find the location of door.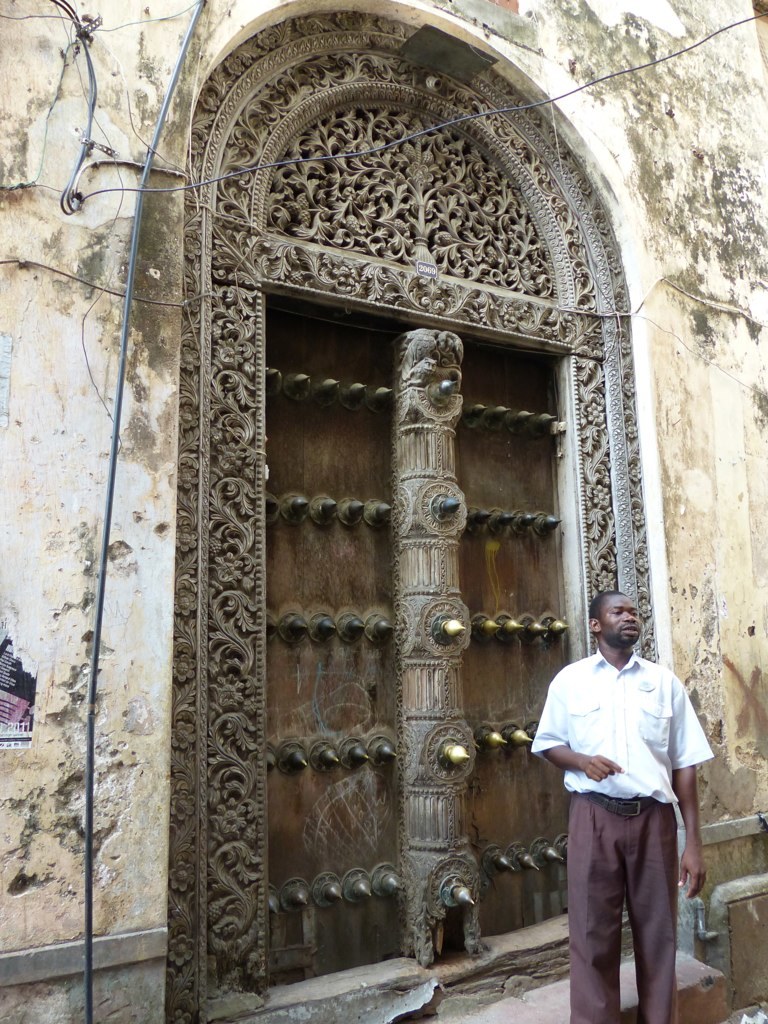
Location: rect(261, 296, 573, 985).
